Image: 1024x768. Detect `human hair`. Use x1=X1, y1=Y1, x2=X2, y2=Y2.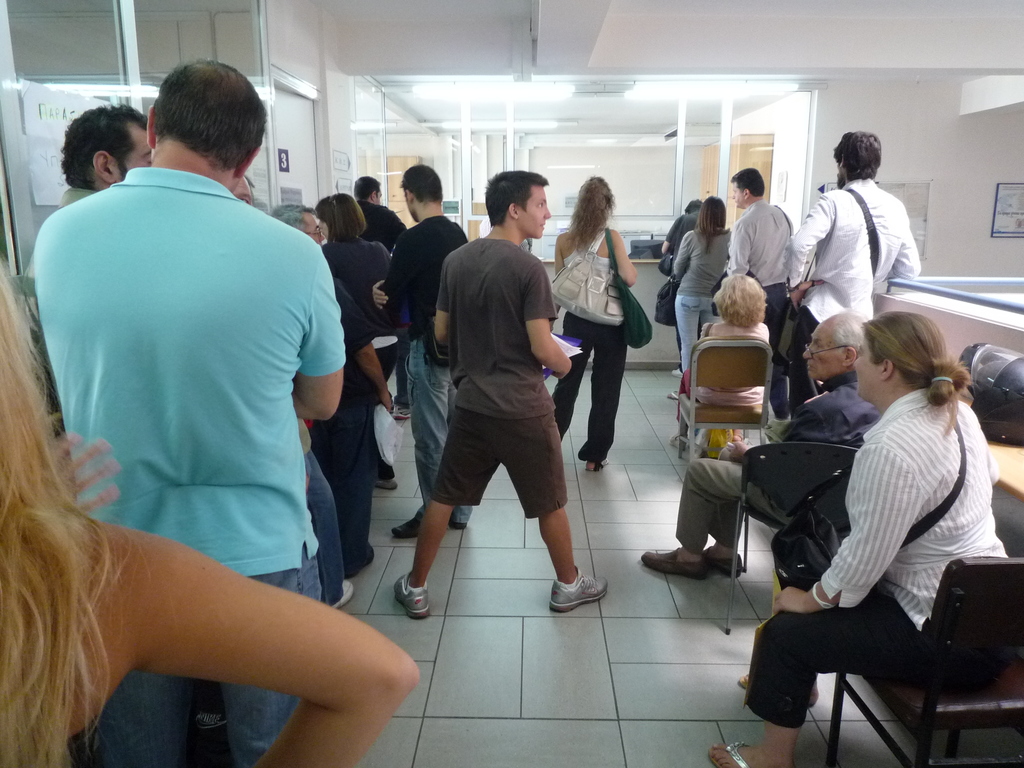
x1=860, y1=308, x2=971, y2=440.
